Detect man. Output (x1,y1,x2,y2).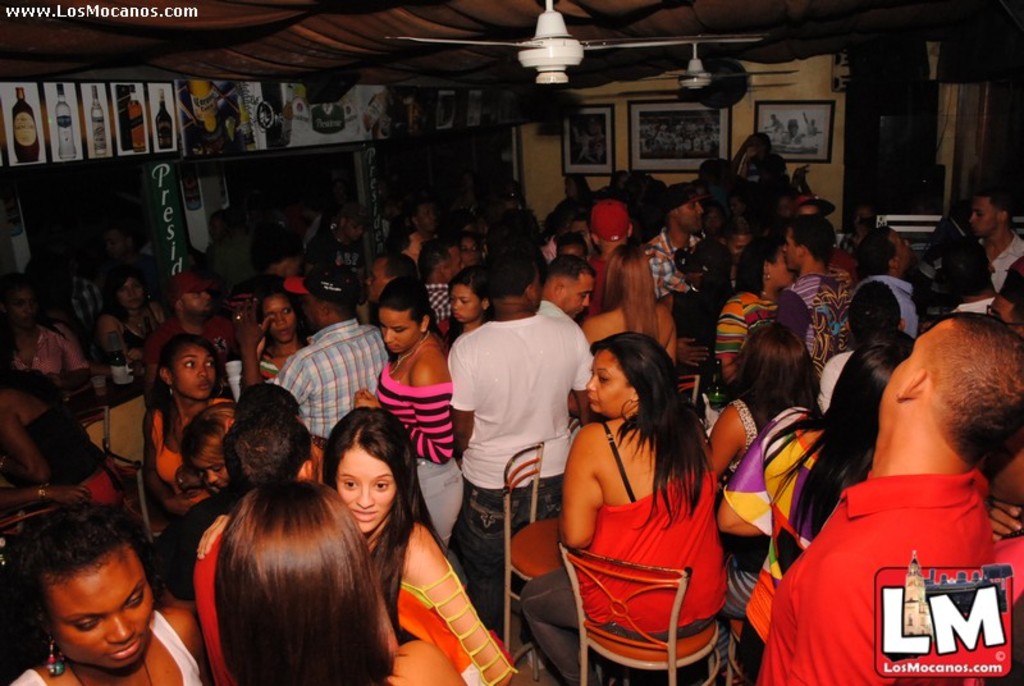
(970,186,1023,292).
